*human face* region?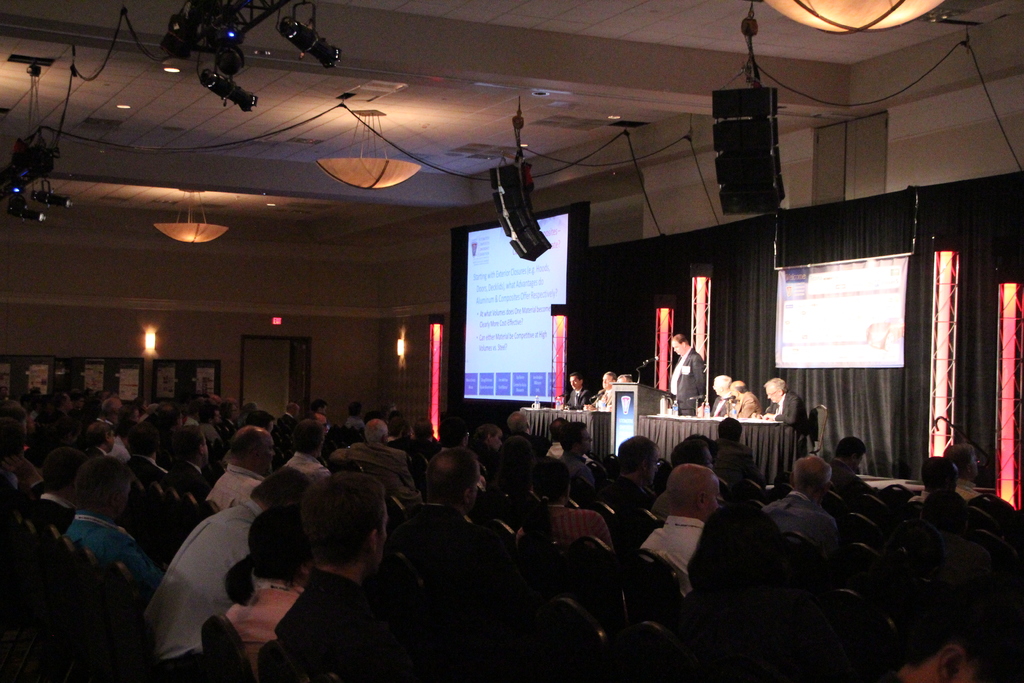
731,384,737,399
